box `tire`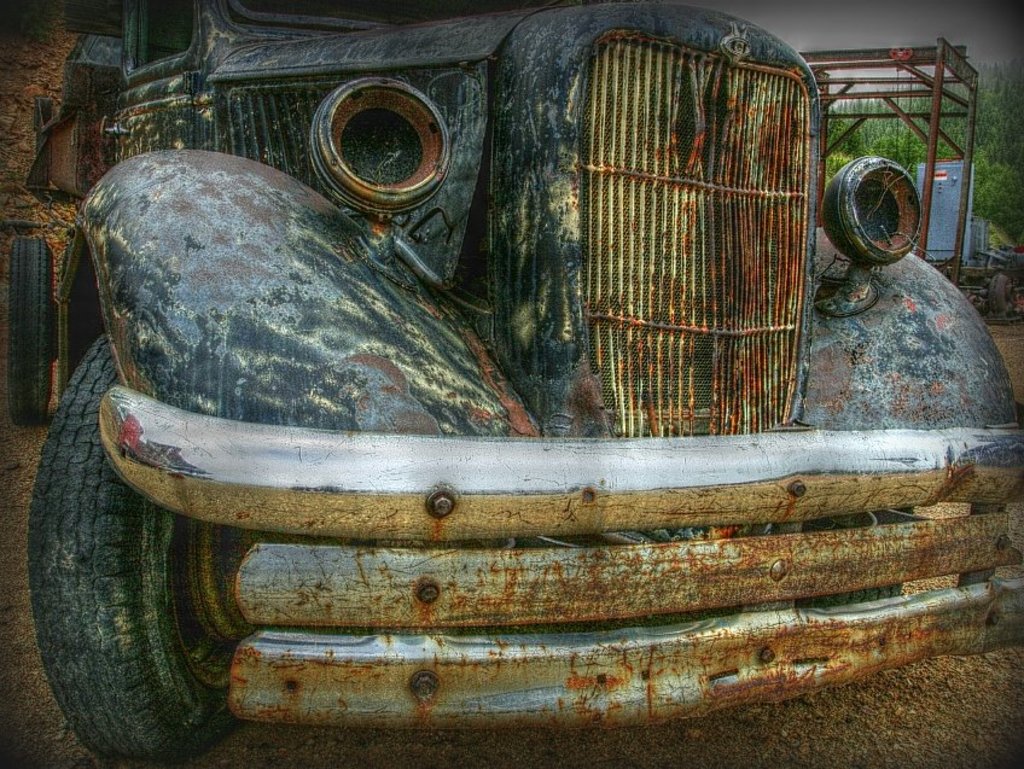
{"left": 0, "top": 231, "right": 48, "bottom": 432}
